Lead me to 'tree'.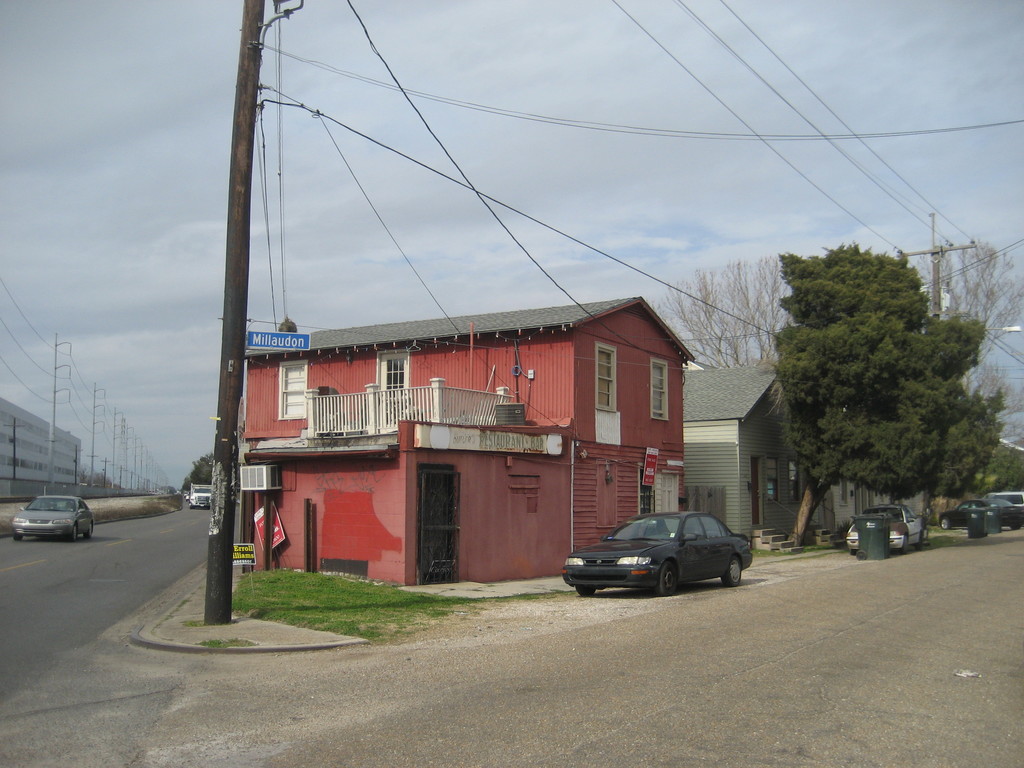
Lead to box=[179, 452, 212, 499].
